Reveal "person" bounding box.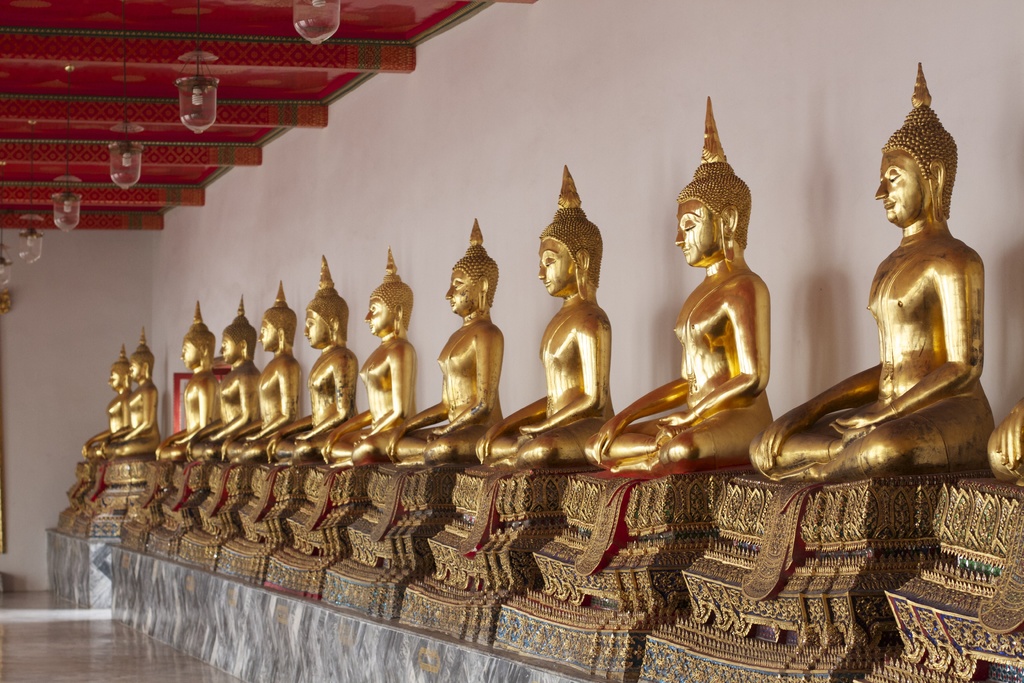
Revealed: x1=985 y1=389 x2=1023 y2=479.
